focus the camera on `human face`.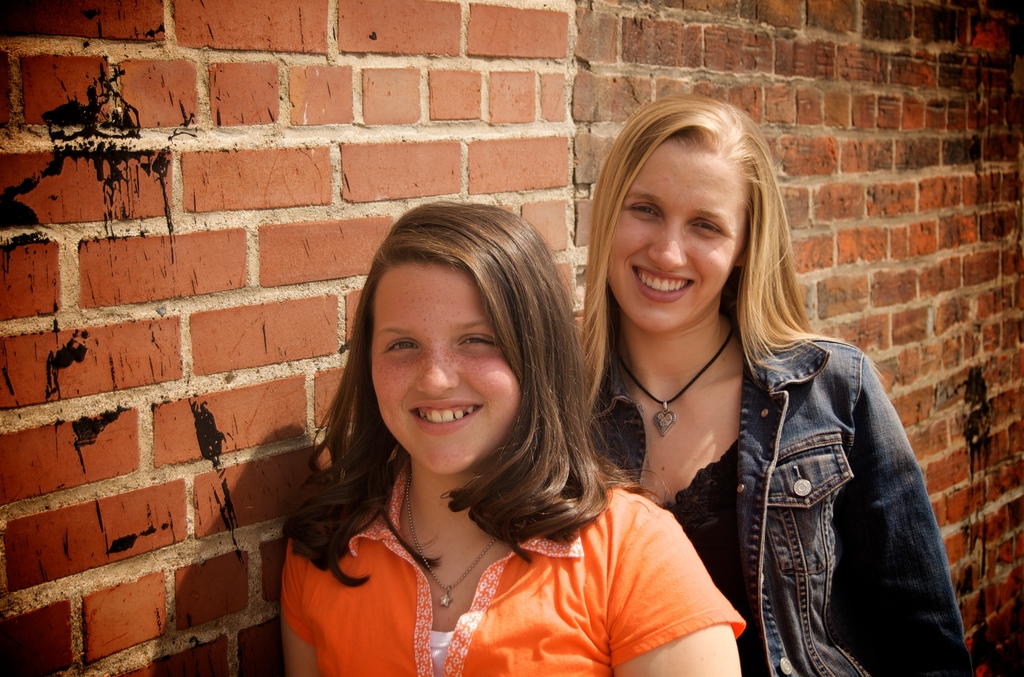
Focus region: x1=606, y1=140, x2=745, y2=331.
